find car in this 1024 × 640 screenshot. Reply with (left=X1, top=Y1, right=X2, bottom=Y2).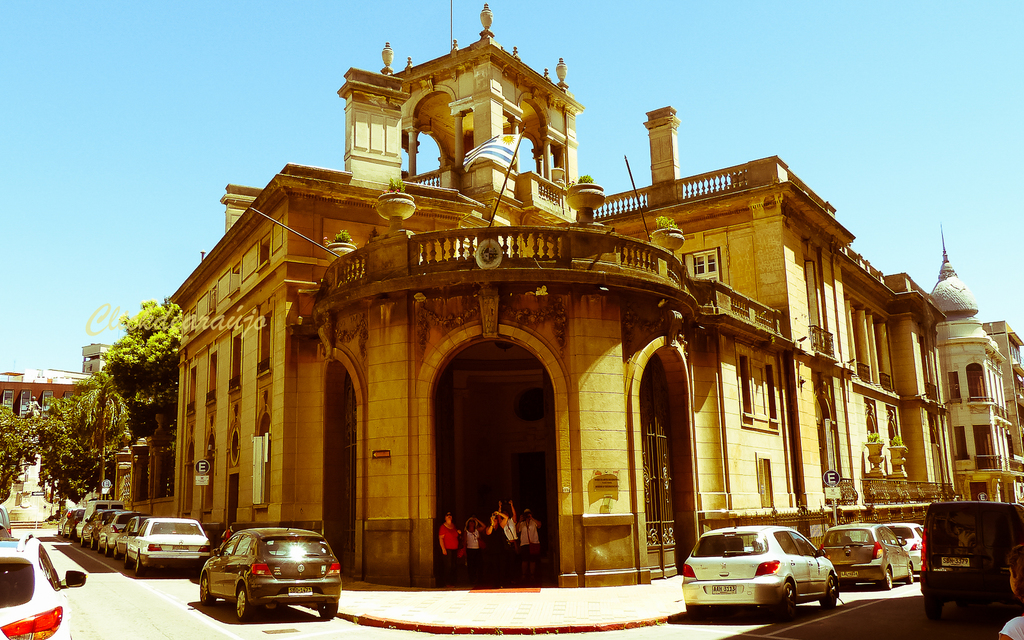
(left=198, top=527, right=338, bottom=621).
